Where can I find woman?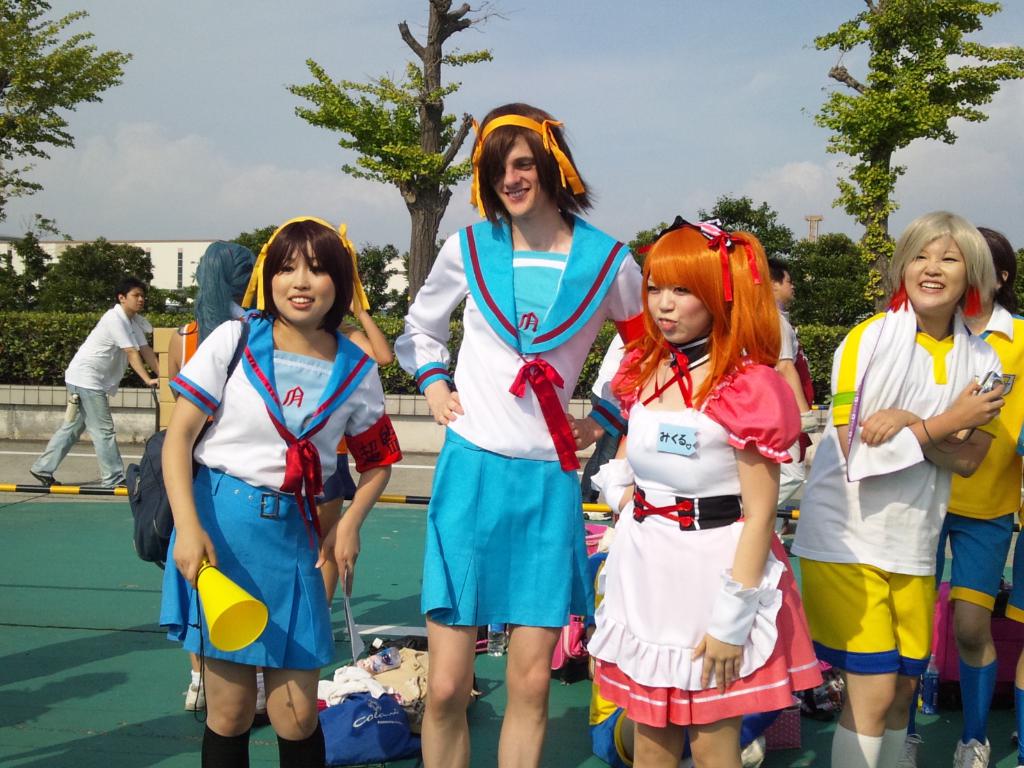
You can find it at [904,230,1023,767].
